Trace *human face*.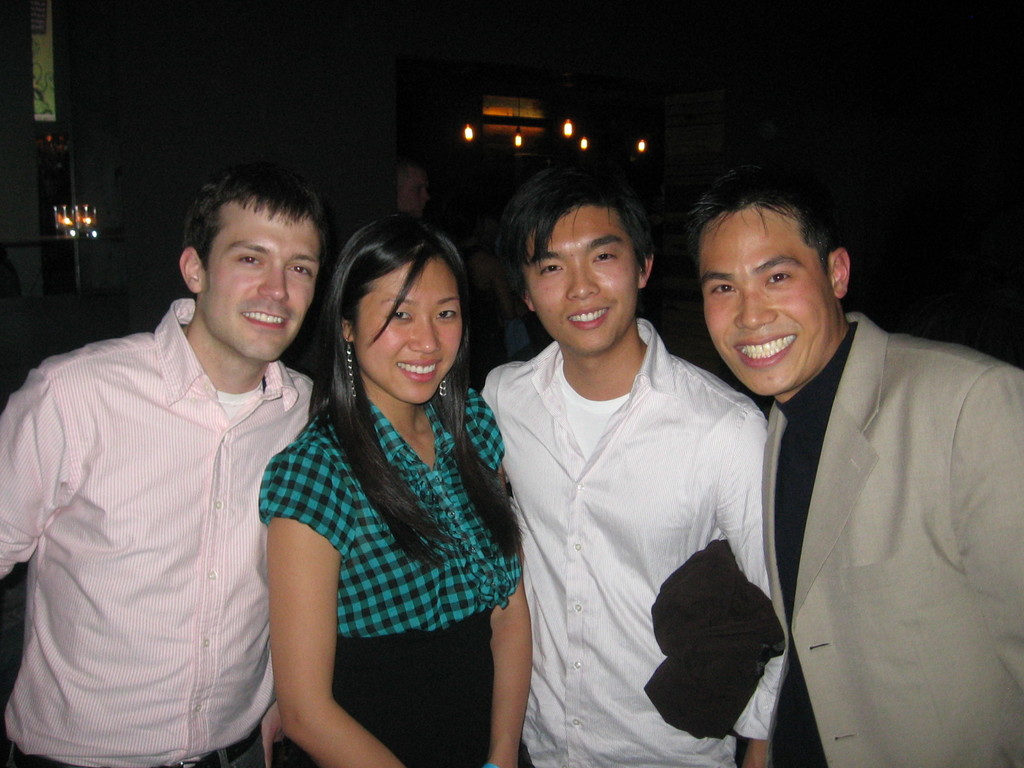
Traced to BBox(358, 257, 463, 404).
